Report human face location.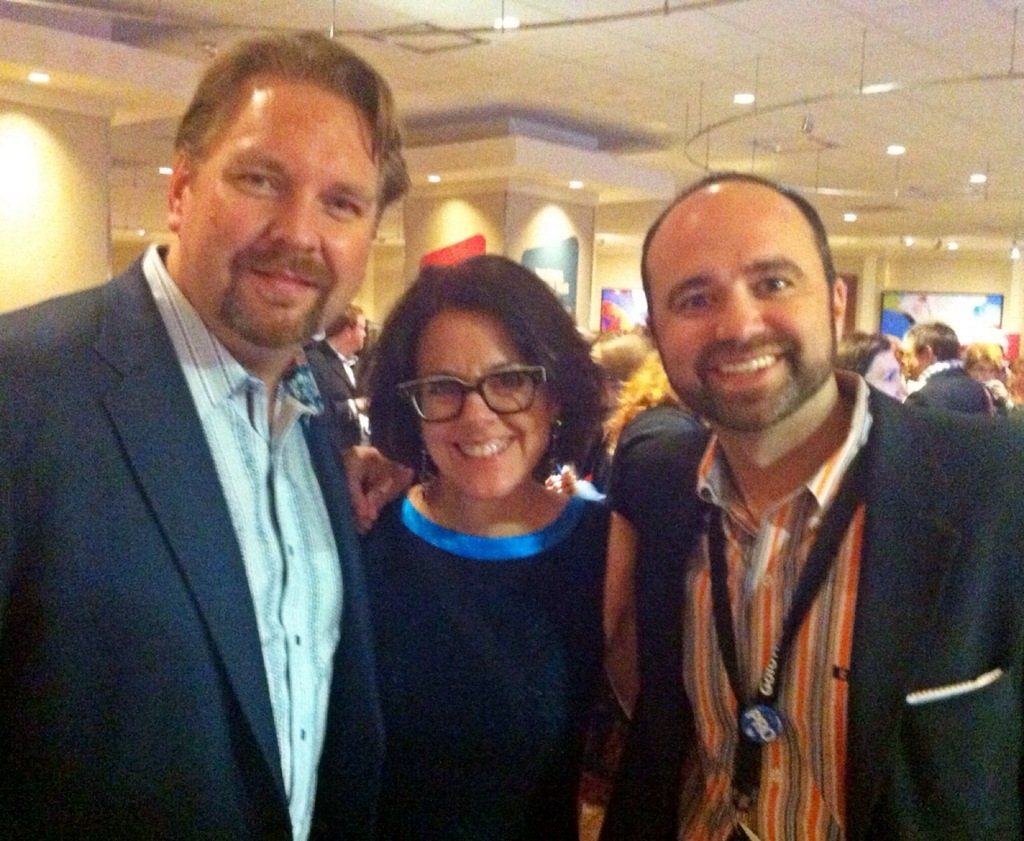
Report: 412 309 555 506.
